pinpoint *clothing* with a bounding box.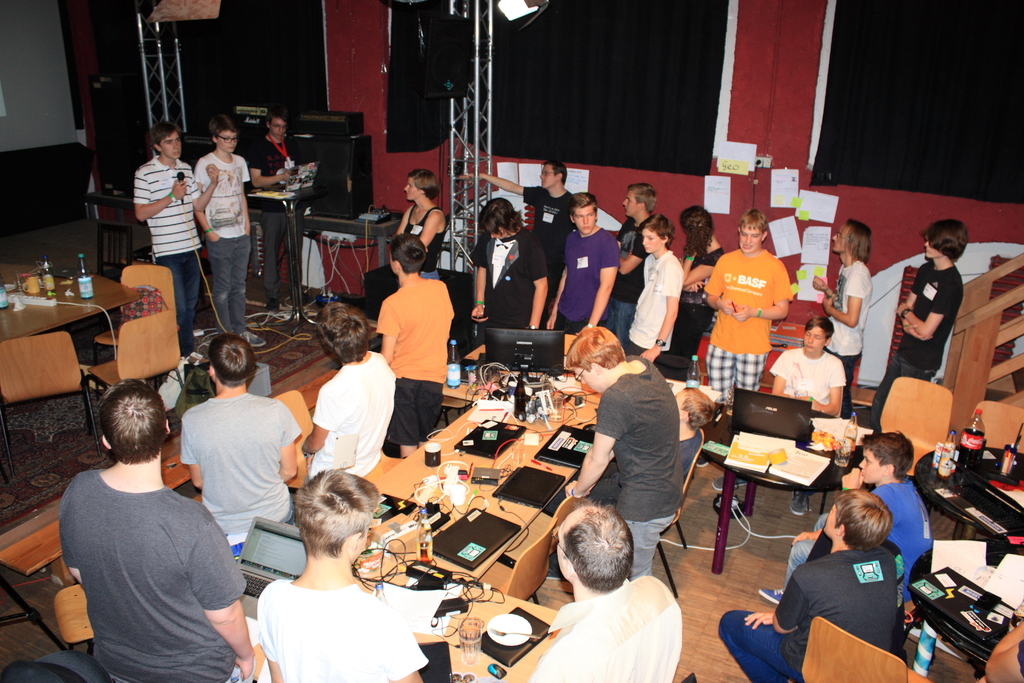
region(556, 308, 613, 335).
